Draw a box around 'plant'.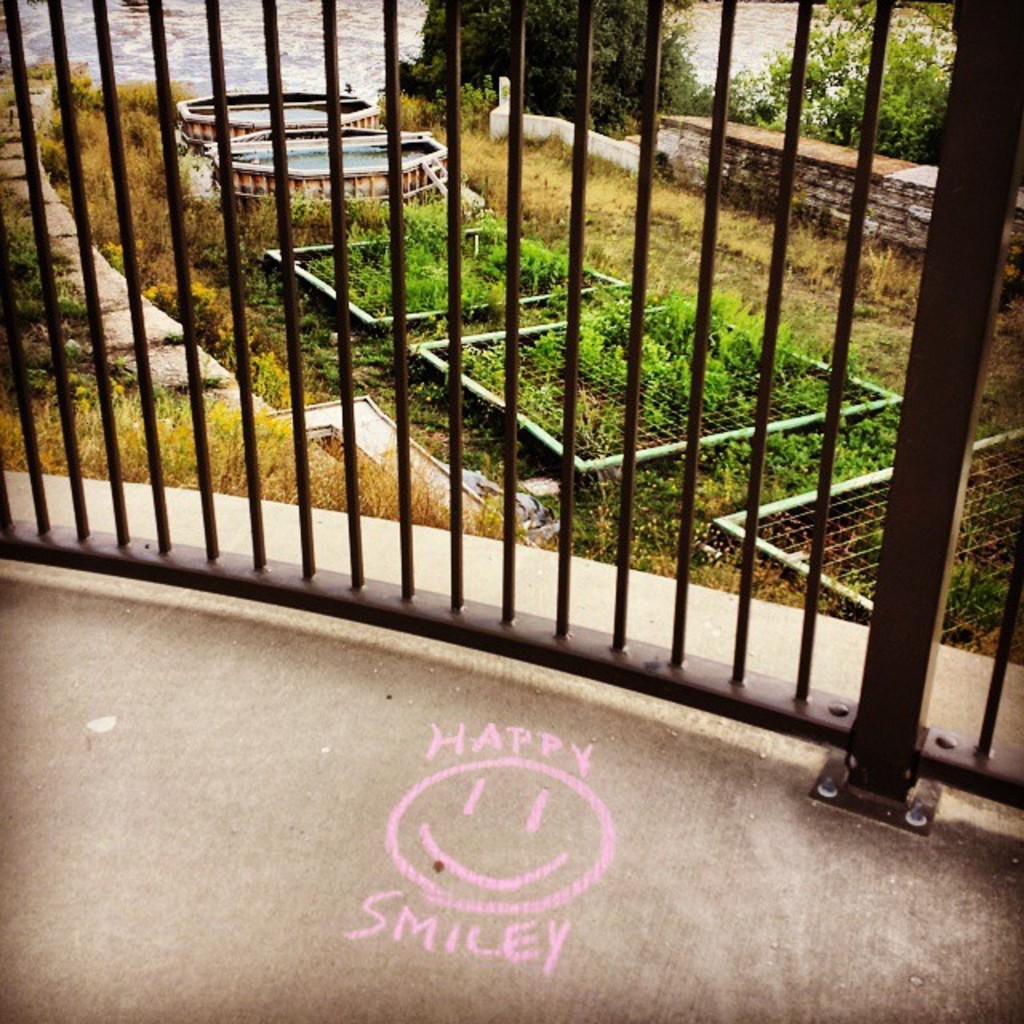
629,395,896,533.
